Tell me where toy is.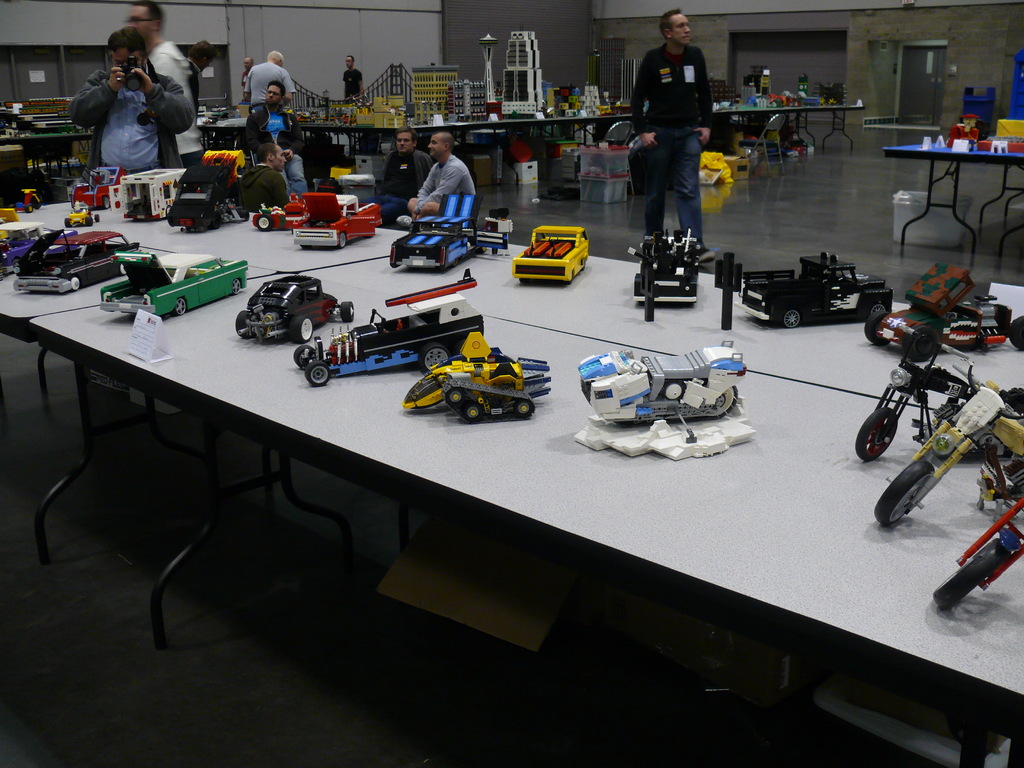
toy is at rect(253, 192, 312, 229).
